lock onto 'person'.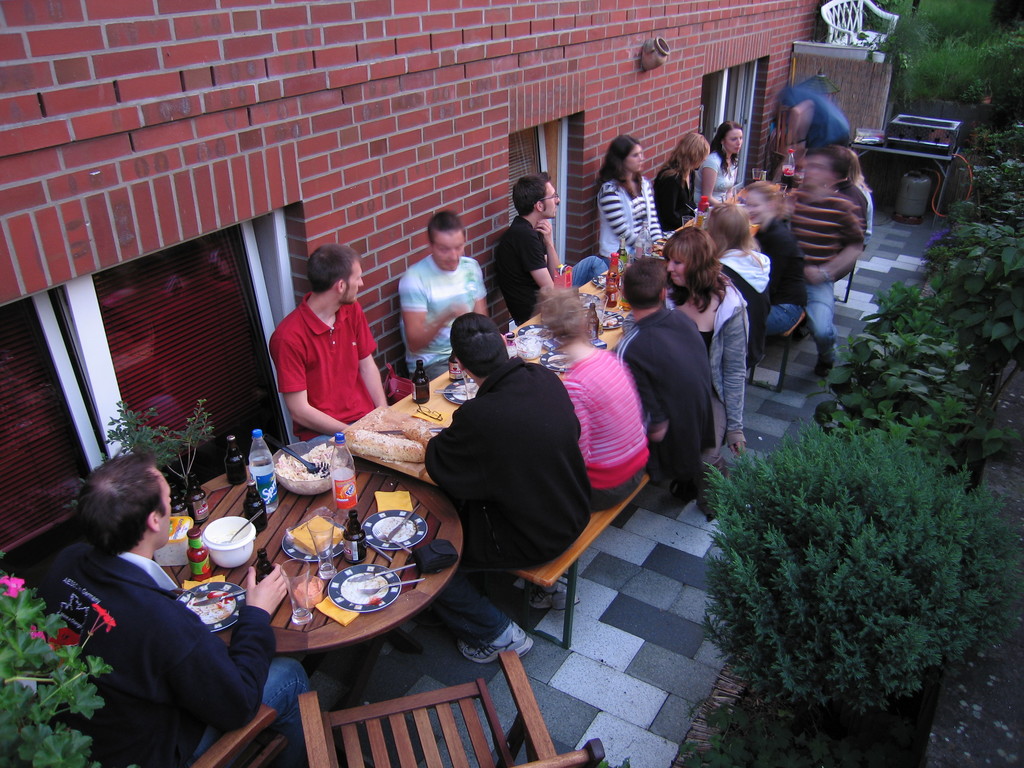
Locked: region(850, 152, 876, 244).
